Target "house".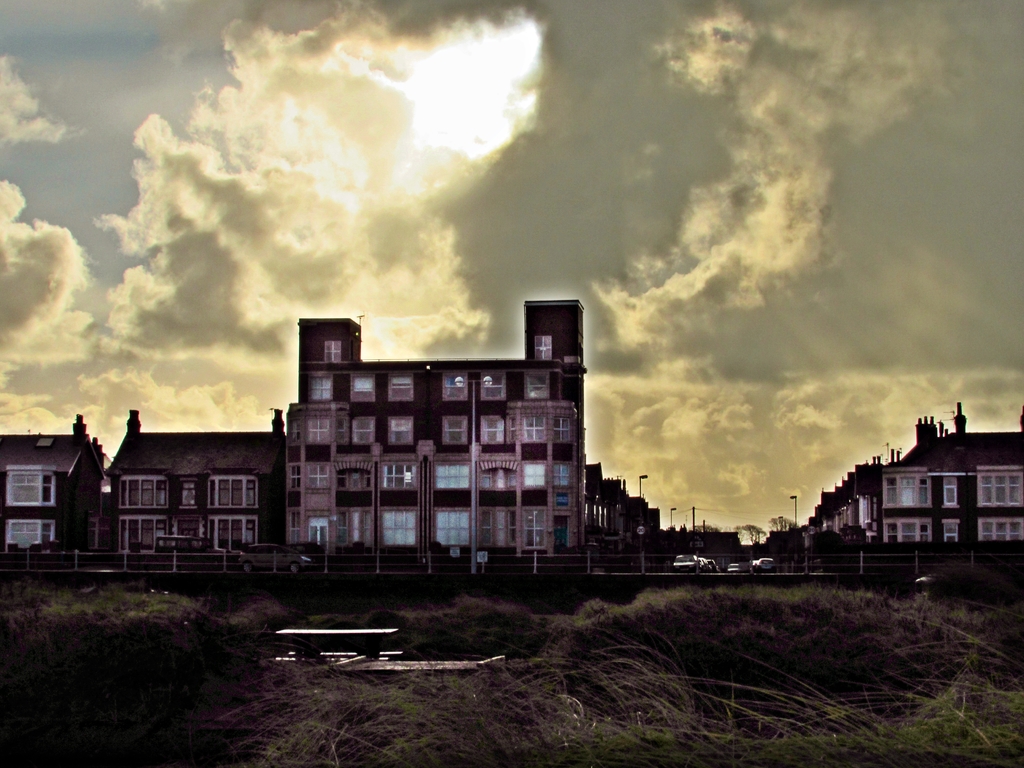
Target region: (x1=284, y1=295, x2=587, y2=557).
